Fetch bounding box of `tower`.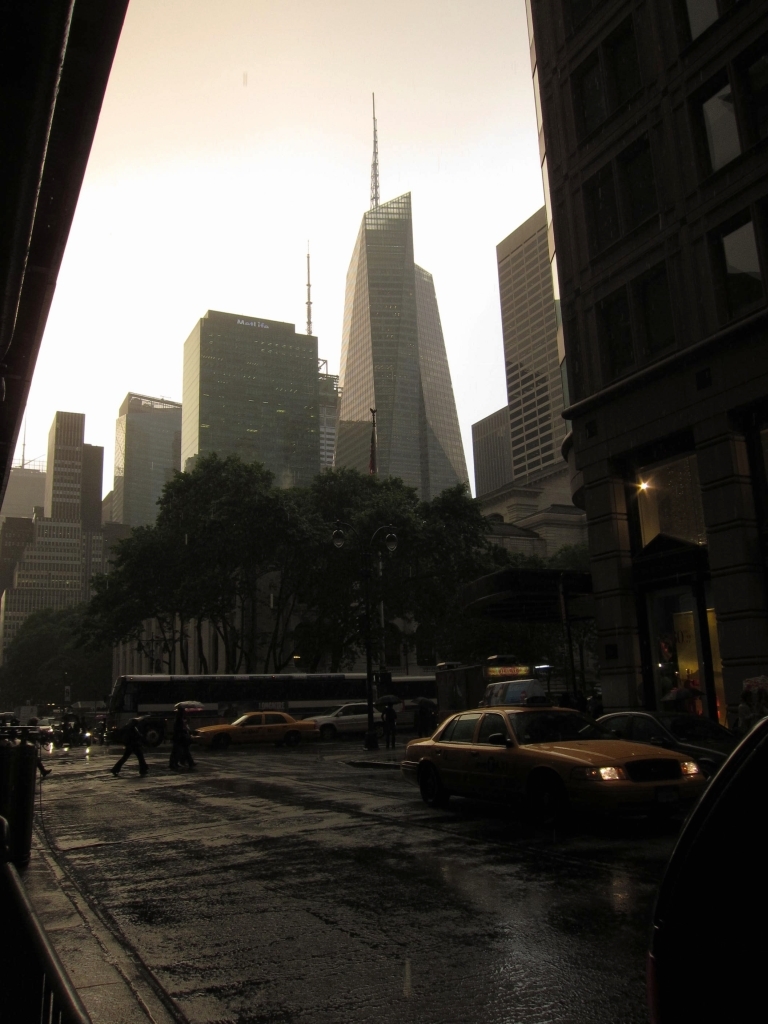
Bbox: Rect(469, 207, 570, 519).
